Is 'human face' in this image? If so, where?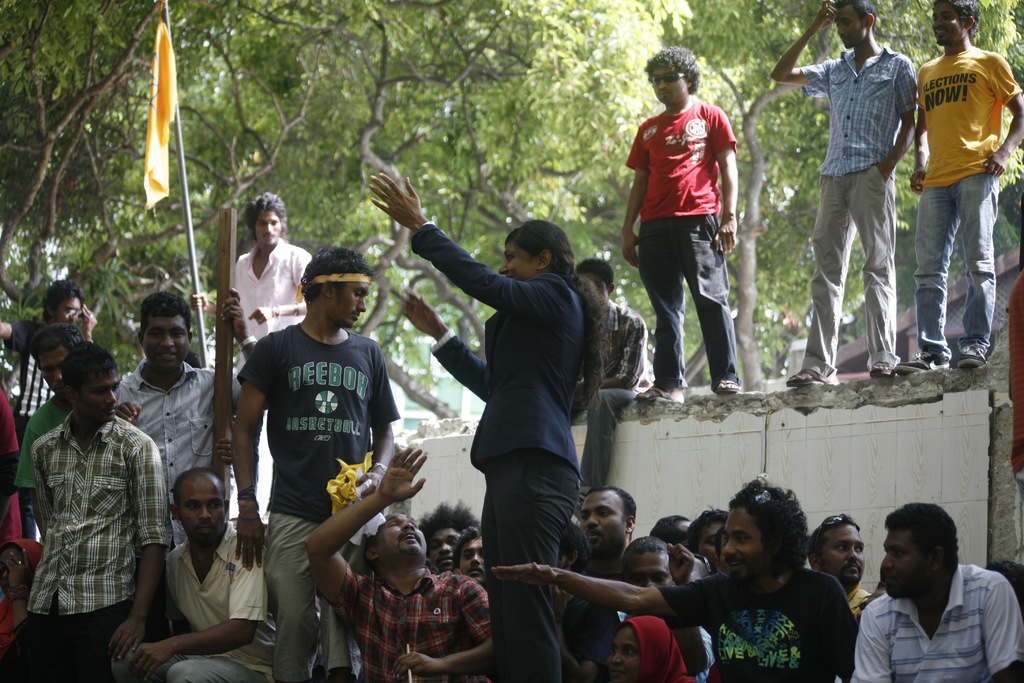
Yes, at BBox(147, 315, 191, 371).
